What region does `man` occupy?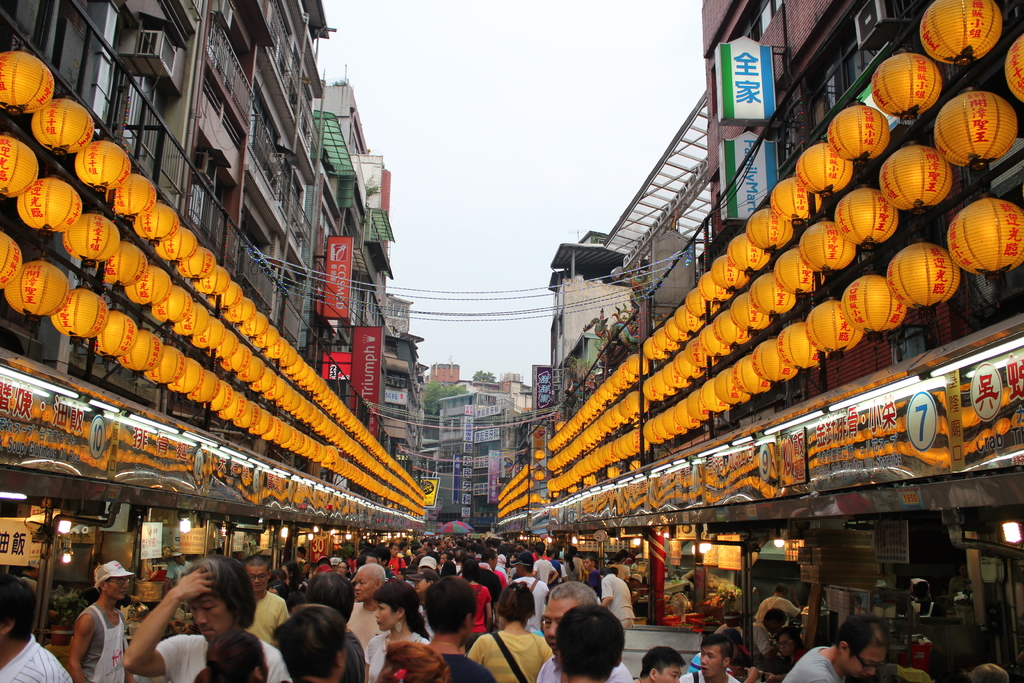
686:629:761:682.
